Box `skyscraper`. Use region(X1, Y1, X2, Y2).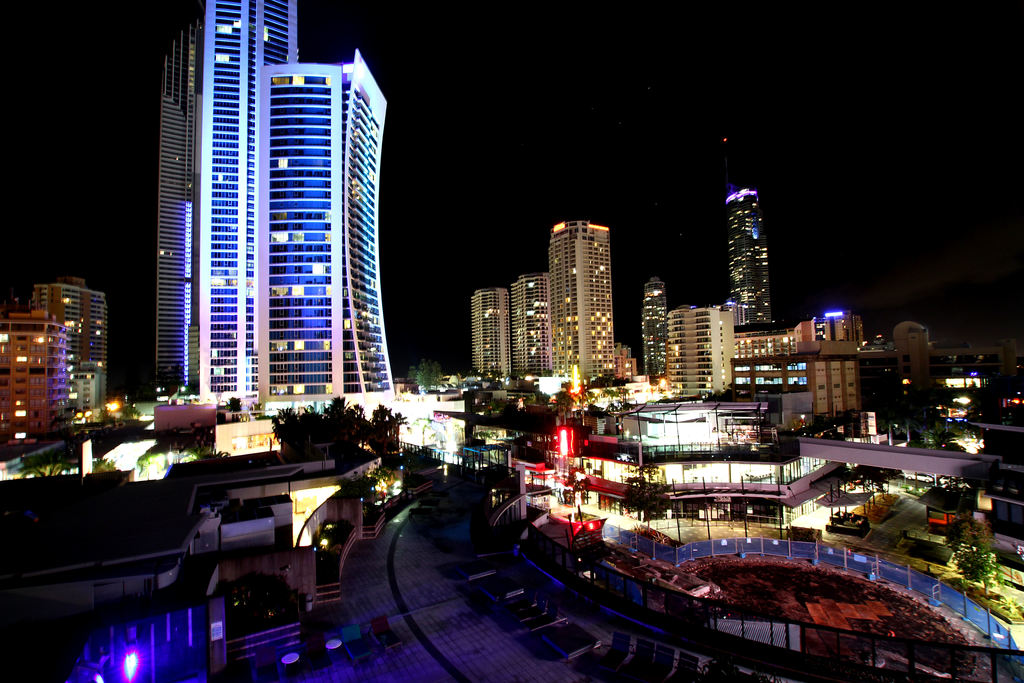
region(673, 304, 733, 398).
